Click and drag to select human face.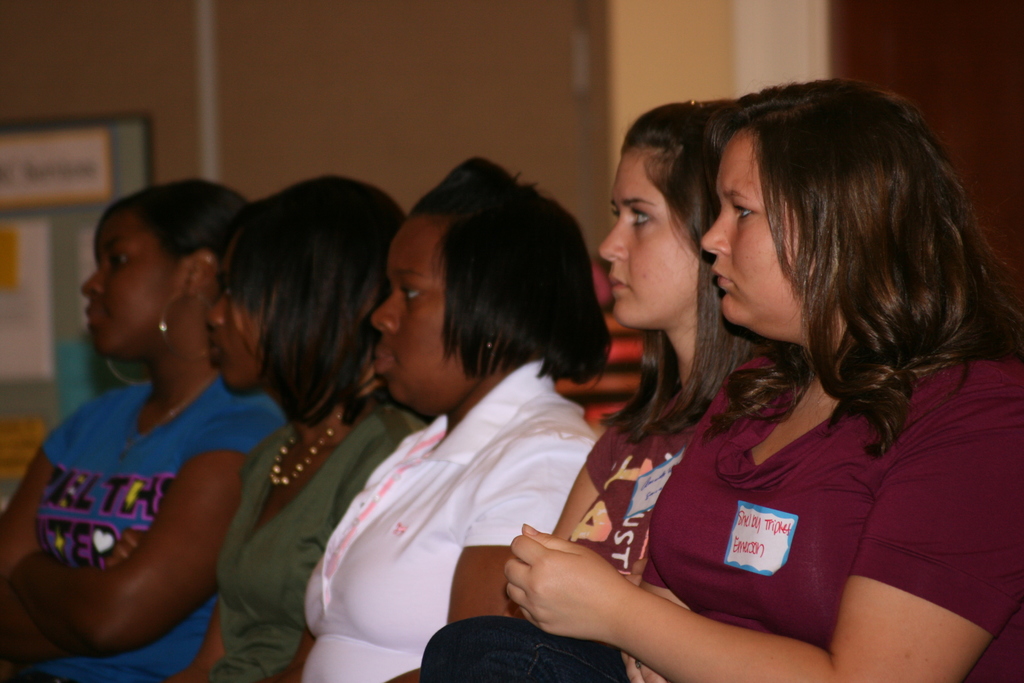
Selection: 208/242/279/384.
